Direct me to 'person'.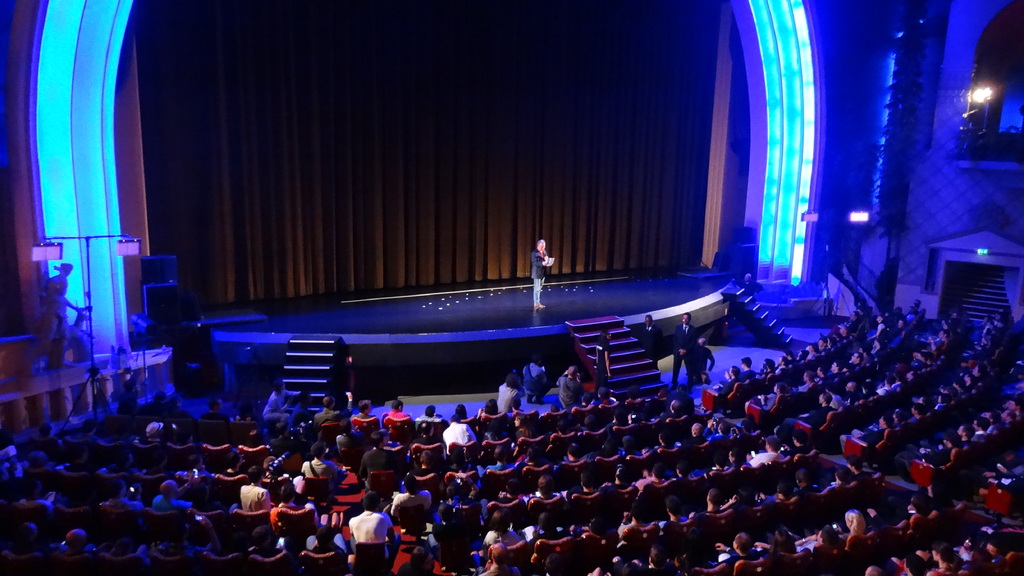
Direction: pyautogui.locateOnScreen(442, 411, 483, 456).
